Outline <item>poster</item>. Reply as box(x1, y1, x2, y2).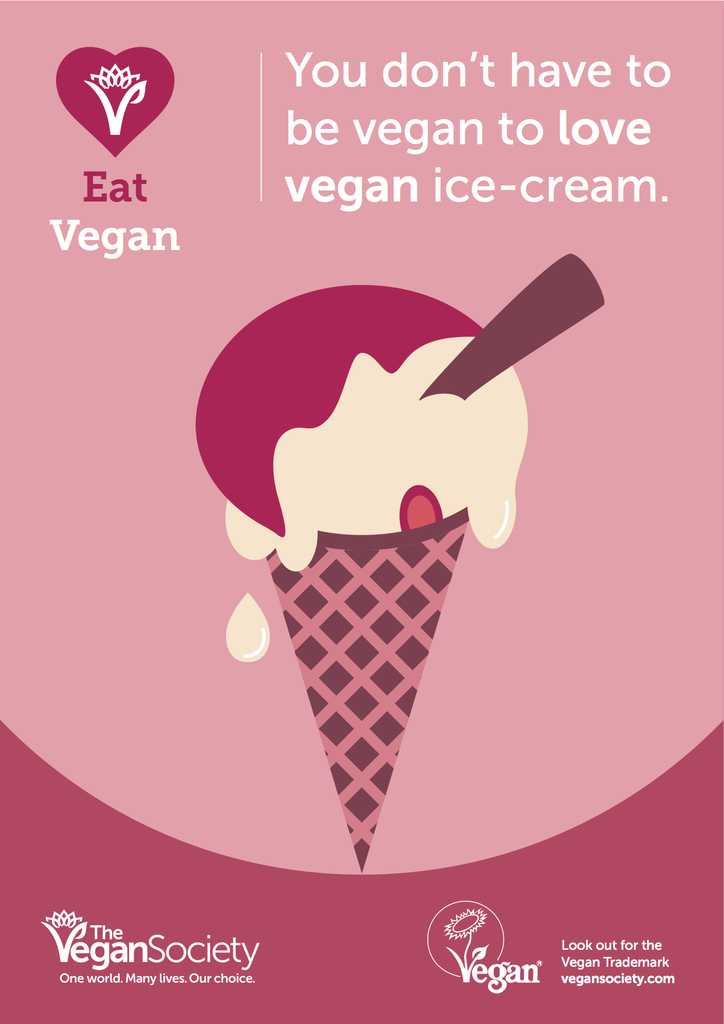
box(0, 0, 723, 1023).
